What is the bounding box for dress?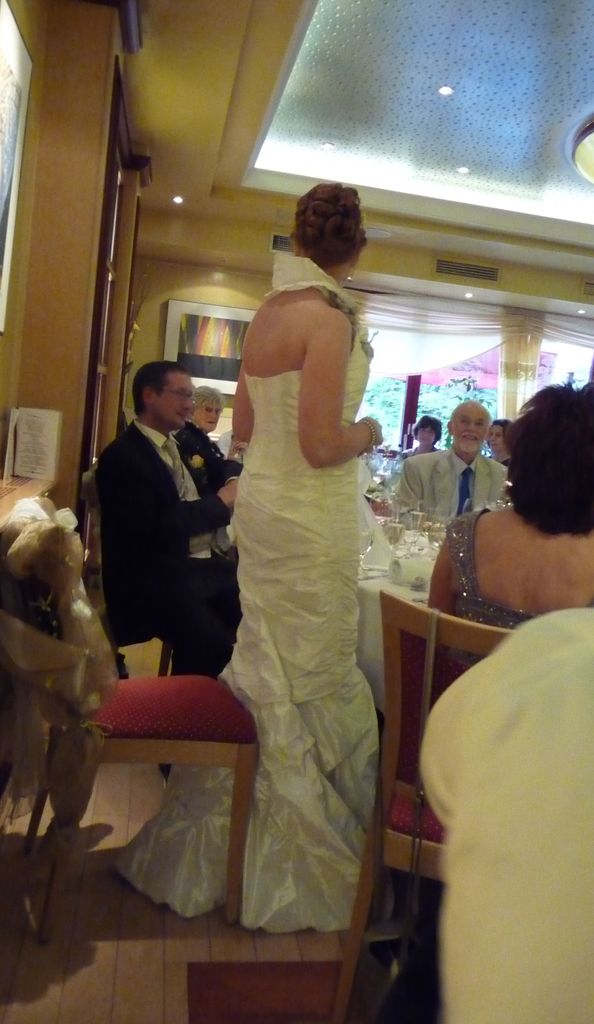
box(111, 249, 378, 933).
